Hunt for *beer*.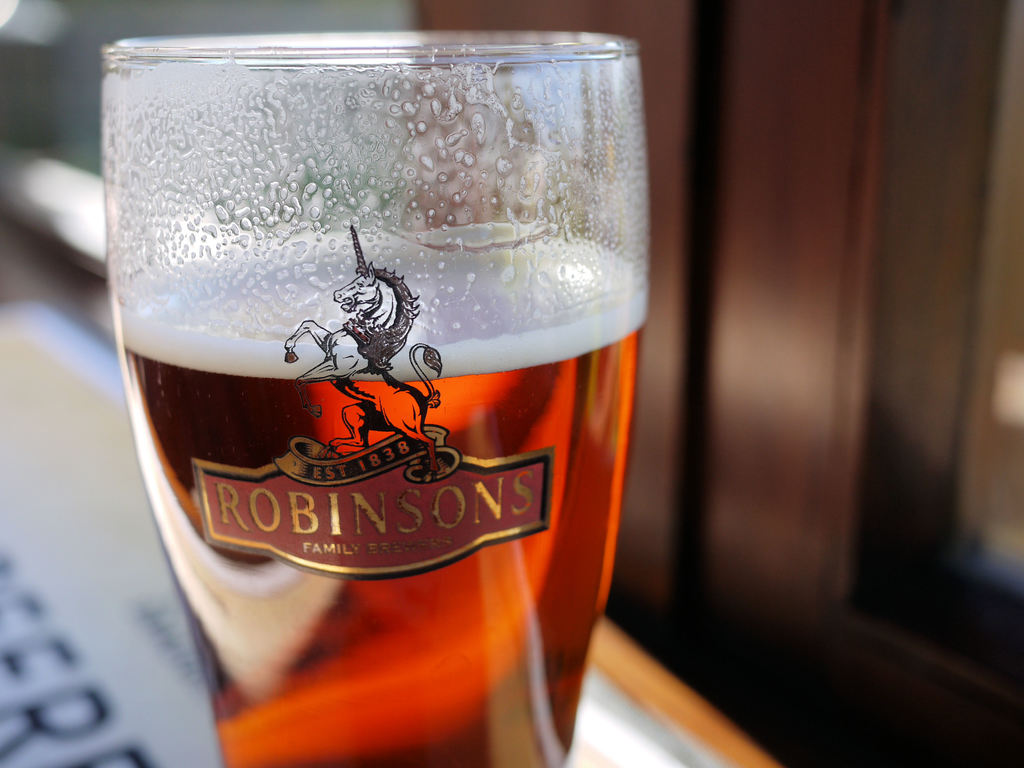
Hunted down at left=113, top=241, right=643, bottom=767.
